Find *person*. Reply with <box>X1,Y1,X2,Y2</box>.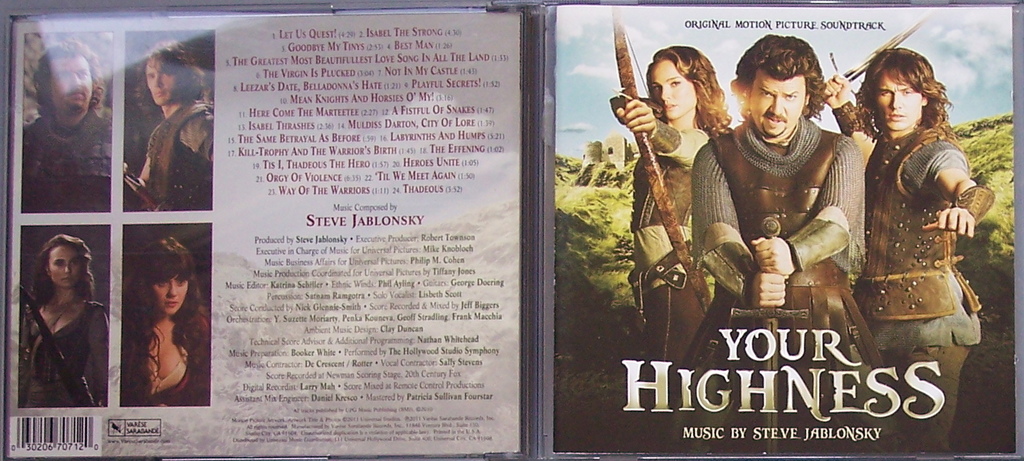
<box>820,43,995,456</box>.
